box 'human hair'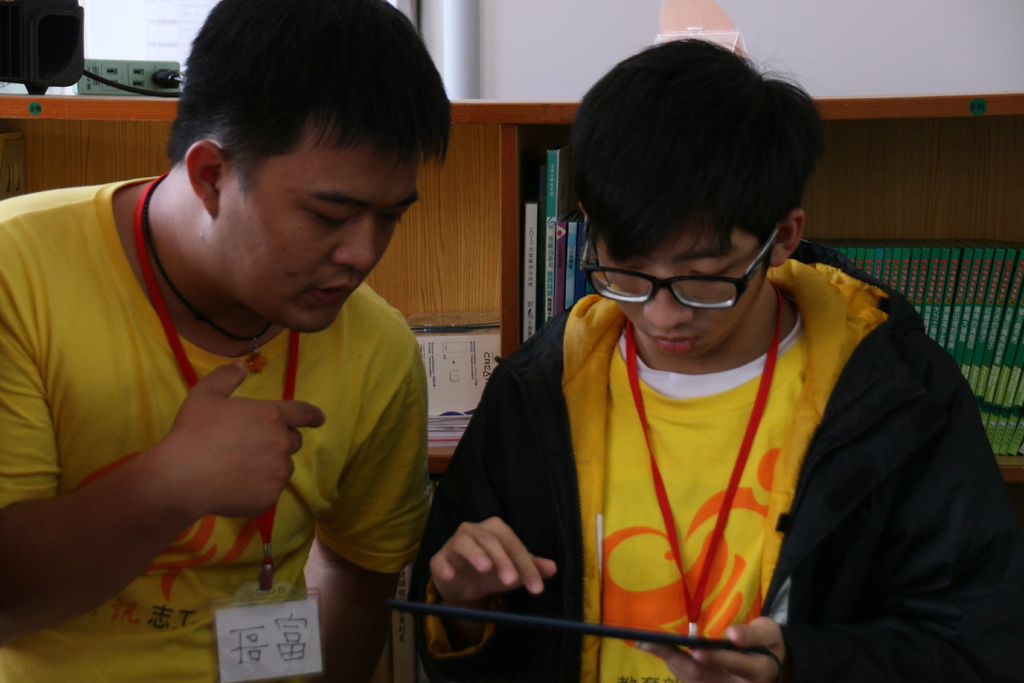
(left=557, top=32, right=833, bottom=266)
